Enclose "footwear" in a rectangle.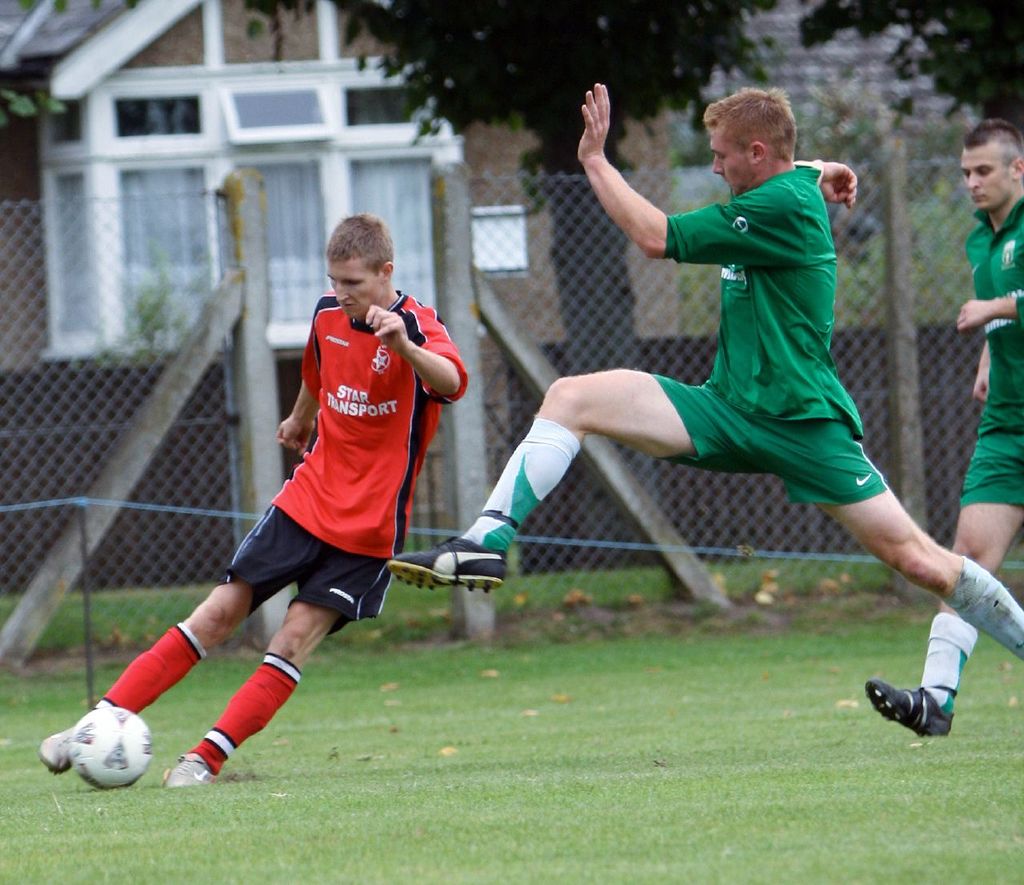
x1=29, y1=707, x2=78, y2=780.
